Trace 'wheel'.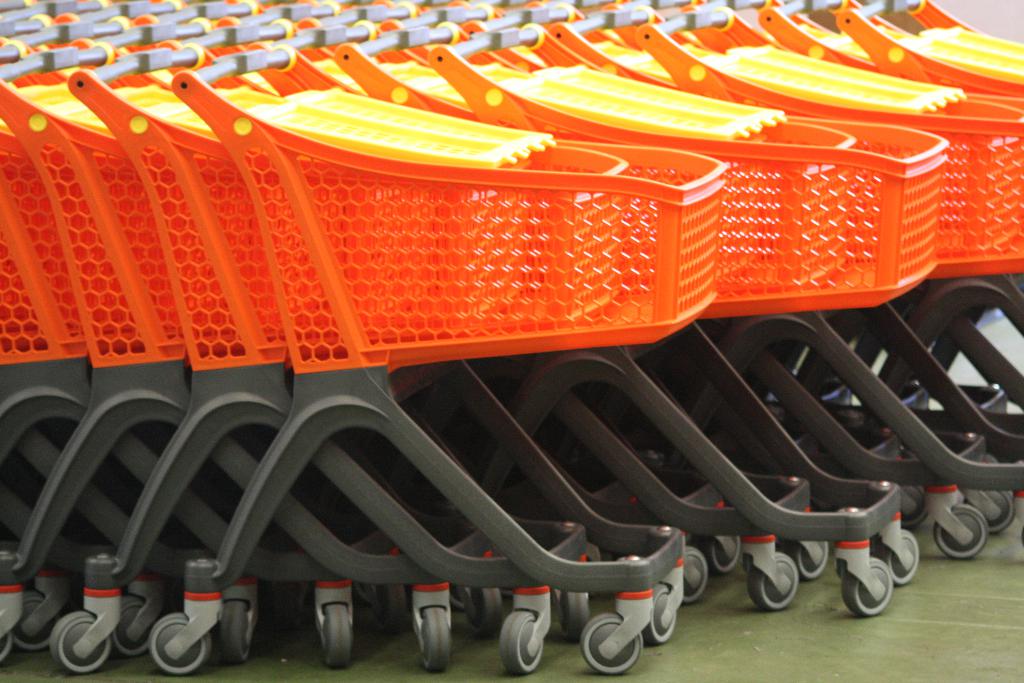
Traced to (790, 538, 828, 580).
